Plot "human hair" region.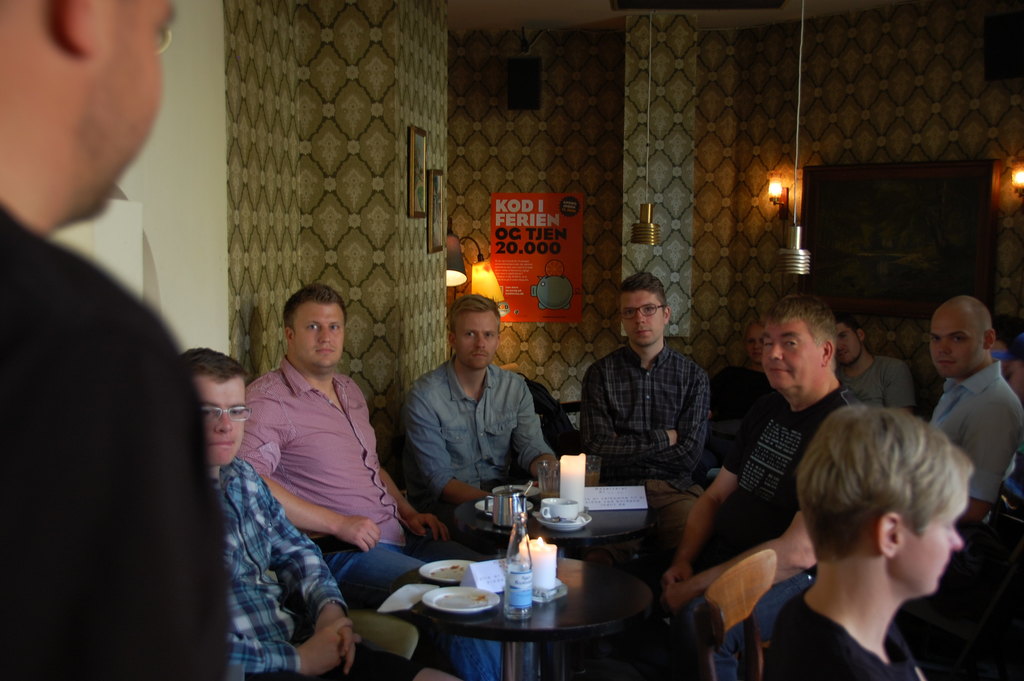
Plotted at [619,269,670,306].
